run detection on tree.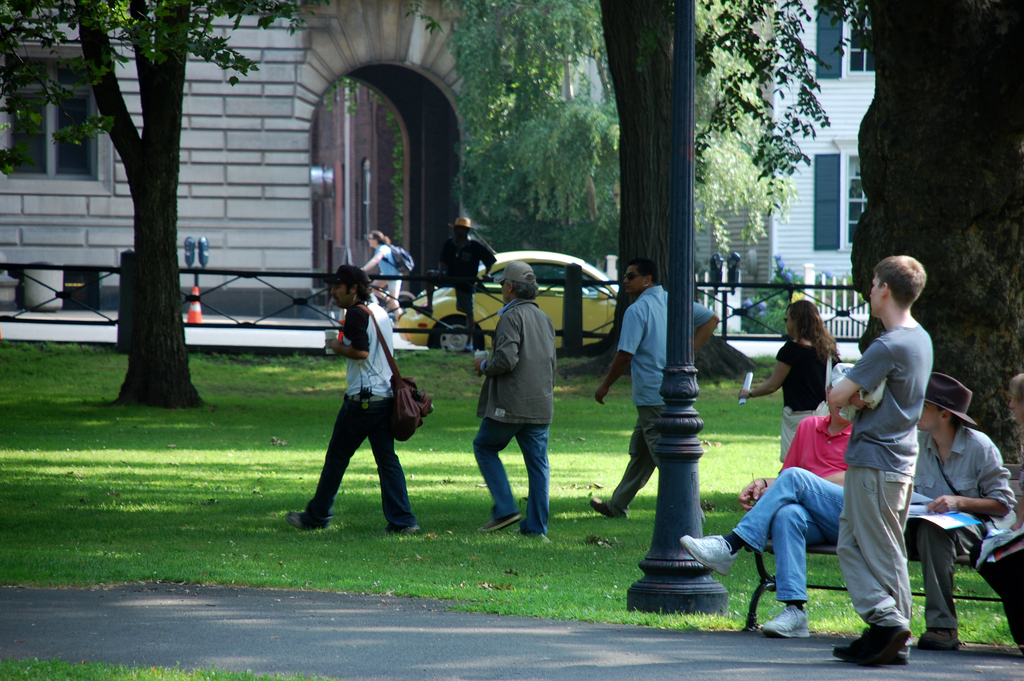
Result: {"left": 698, "top": 3, "right": 1023, "bottom": 466}.
